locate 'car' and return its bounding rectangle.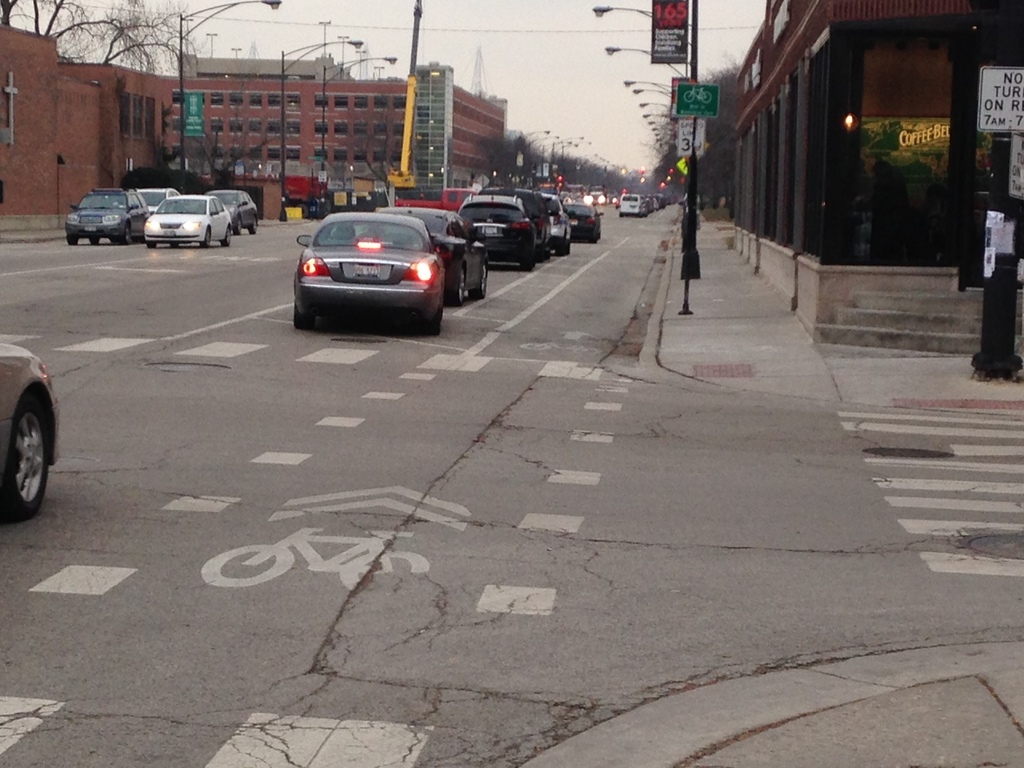
568, 202, 595, 245.
